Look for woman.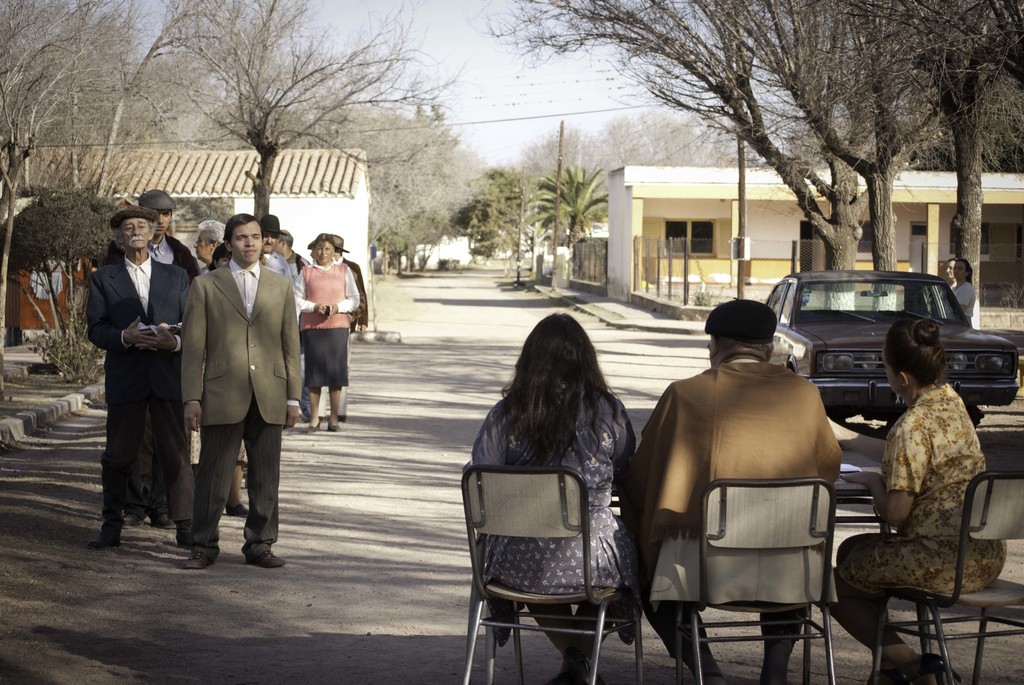
Found: 453,304,650,684.
